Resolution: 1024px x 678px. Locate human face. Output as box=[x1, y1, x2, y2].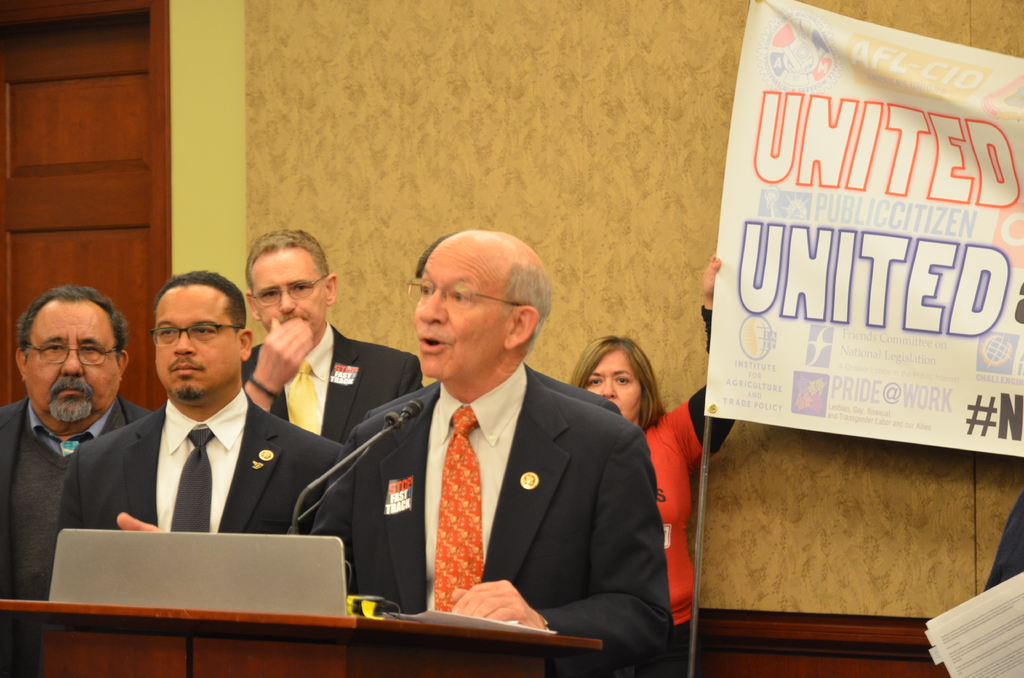
box=[156, 284, 237, 397].
